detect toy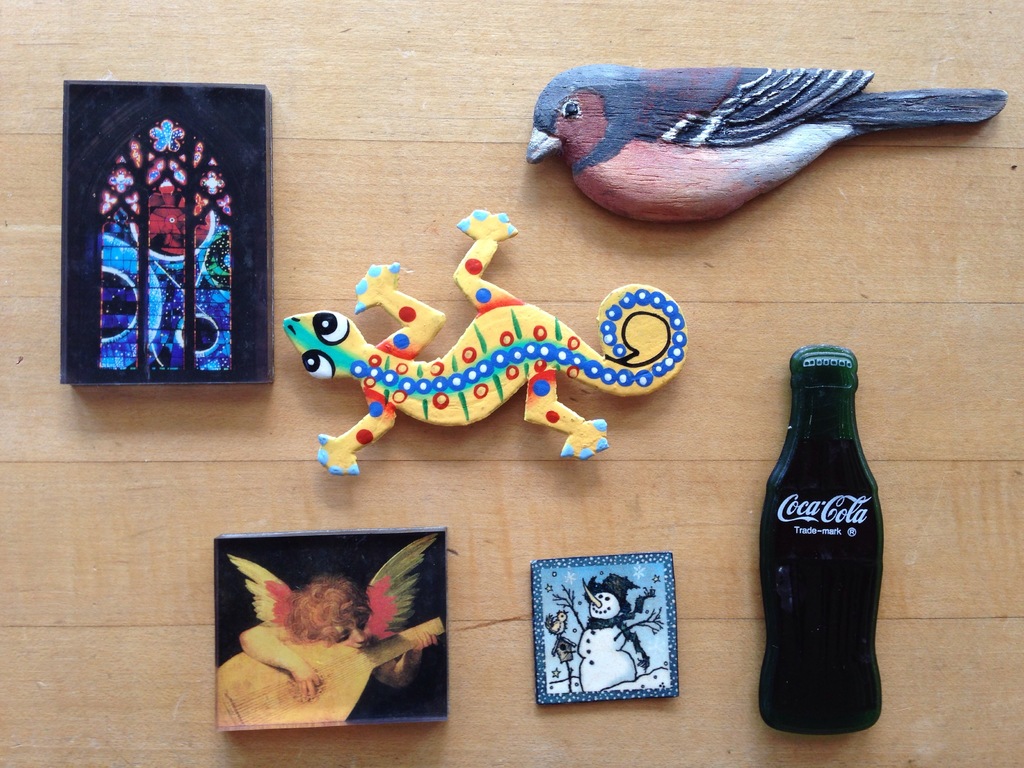
{"x1": 758, "y1": 343, "x2": 881, "y2": 739}
